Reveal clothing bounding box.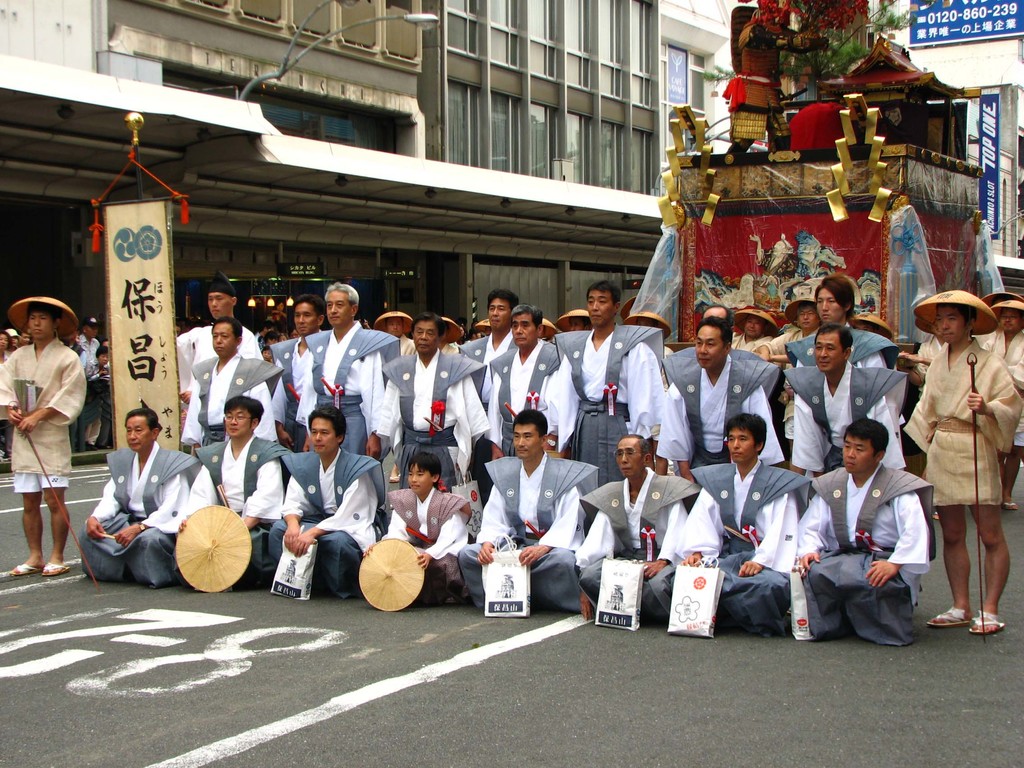
Revealed: bbox=[180, 358, 276, 442].
